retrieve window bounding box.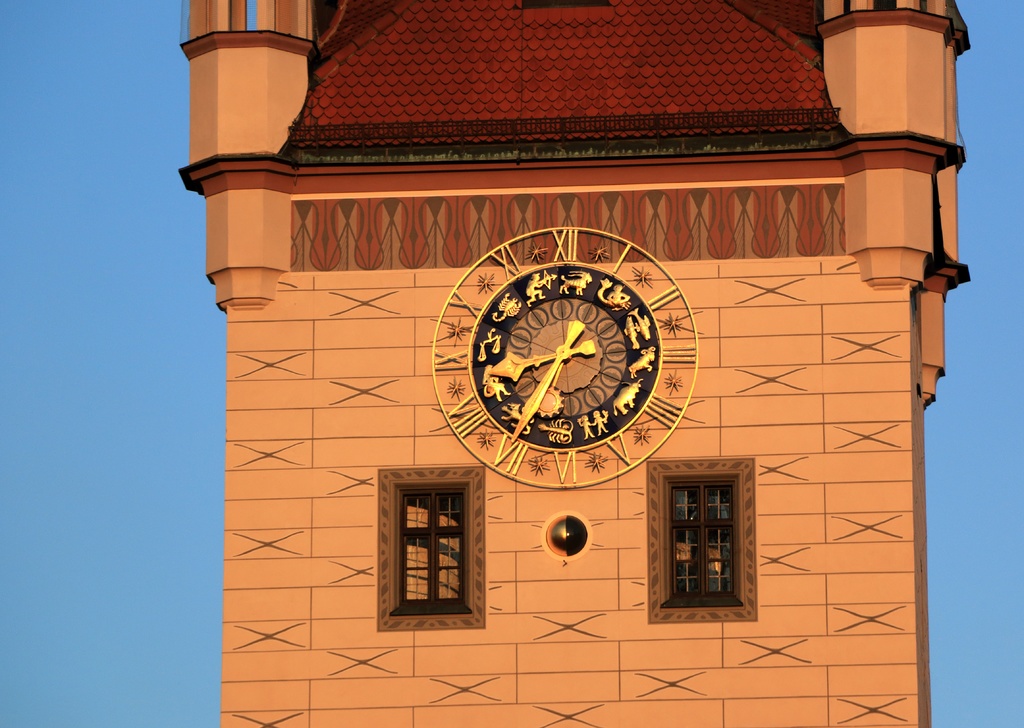
Bounding box: Rect(646, 456, 757, 623).
